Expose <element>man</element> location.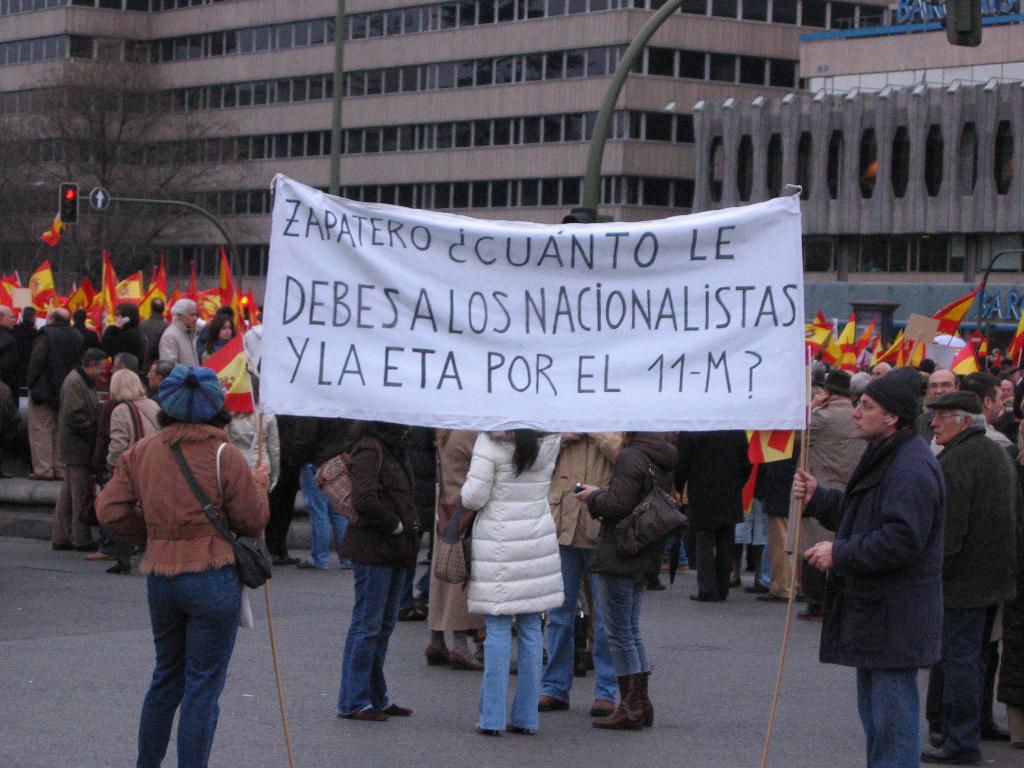
Exposed at <bbox>141, 294, 170, 357</bbox>.
